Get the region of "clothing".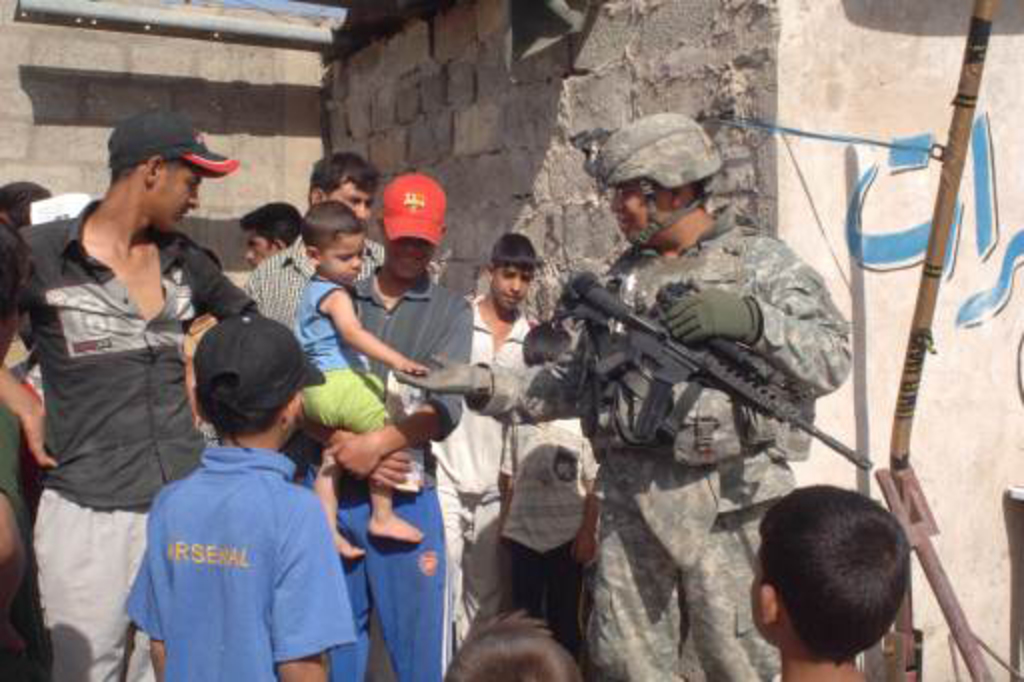
{"x1": 240, "y1": 234, "x2": 388, "y2": 326}.
